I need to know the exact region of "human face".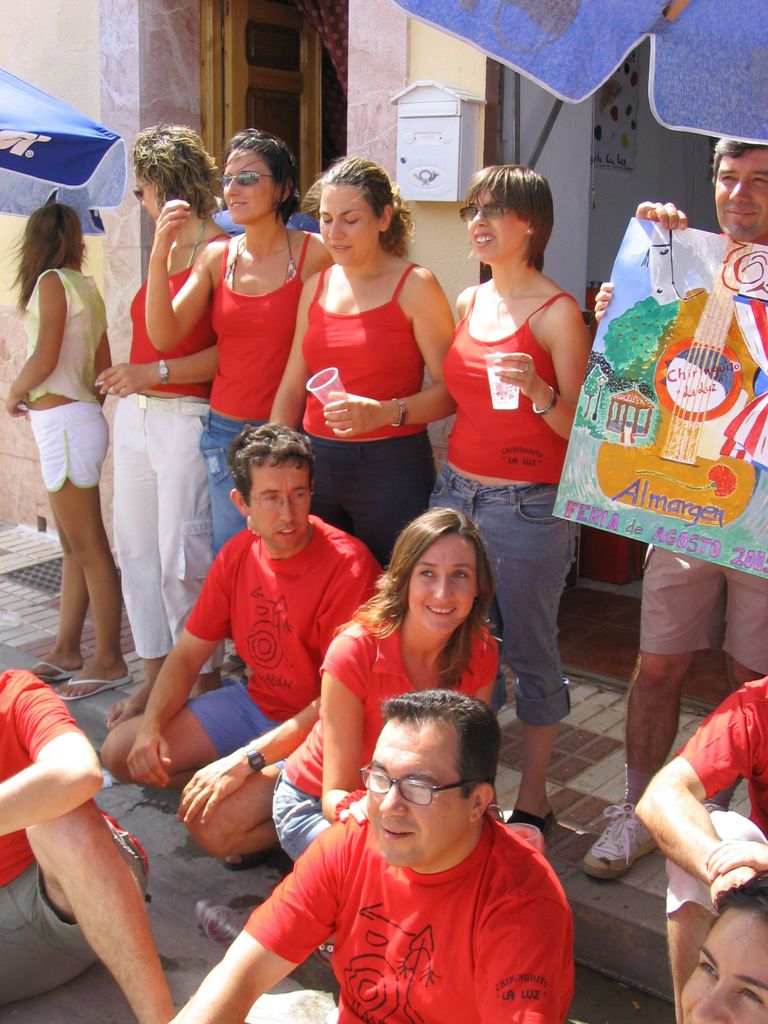
Region: x1=410 y1=534 x2=477 y2=632.
